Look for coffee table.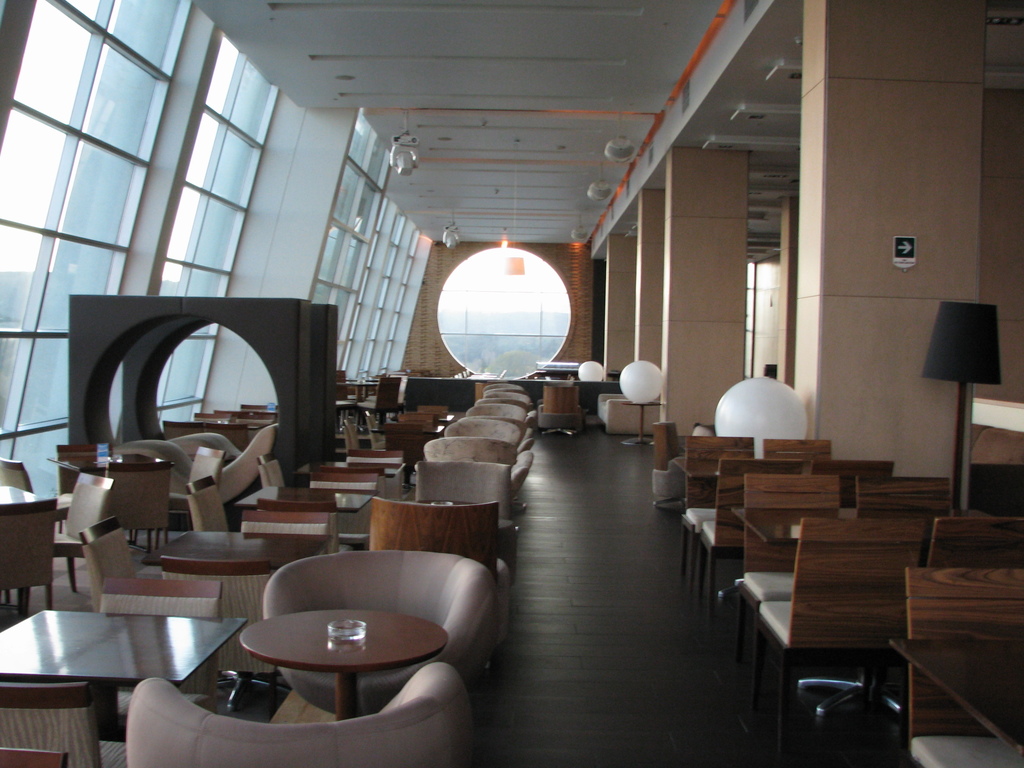
Found: 419:499:477:506.
